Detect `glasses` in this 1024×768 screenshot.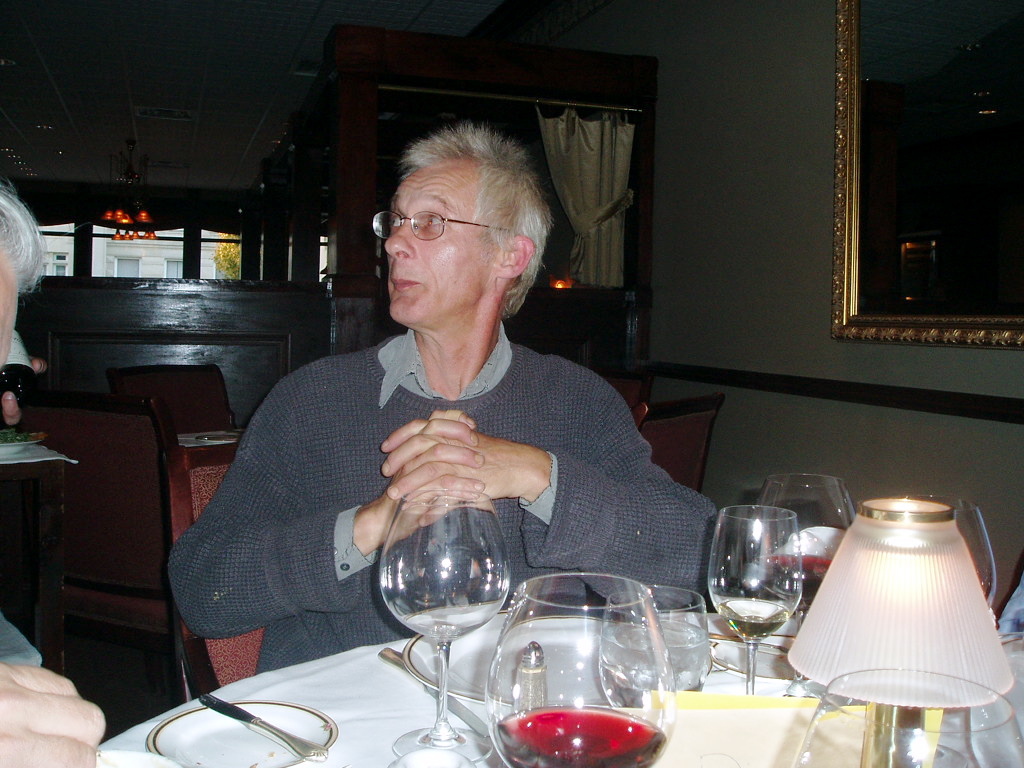
Detection: locate(370, 204, 522, 254).
